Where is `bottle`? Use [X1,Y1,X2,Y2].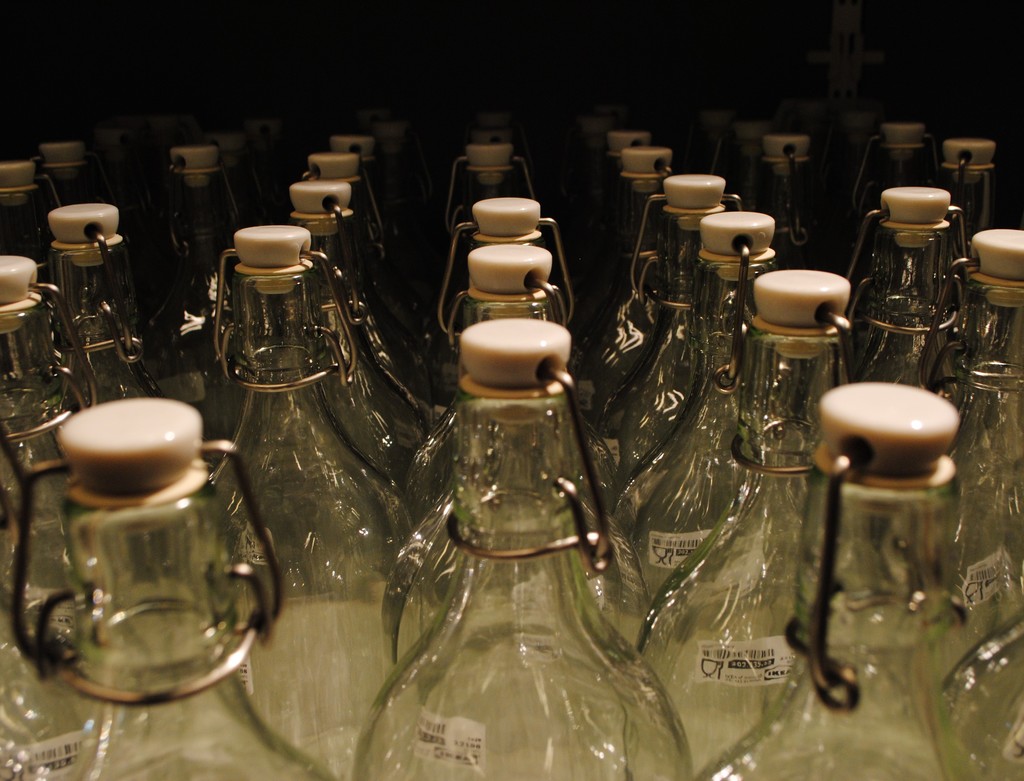
[85,130,132,243].
